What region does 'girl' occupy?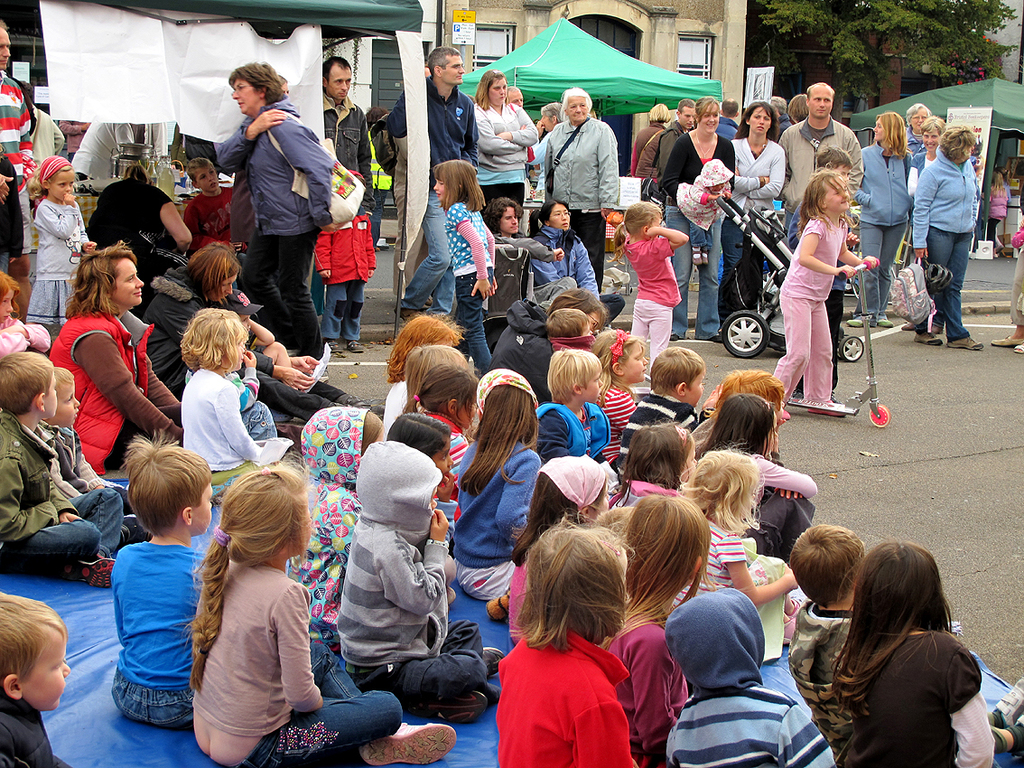
<bbox>685, 447, 794, 664</bbox>.
